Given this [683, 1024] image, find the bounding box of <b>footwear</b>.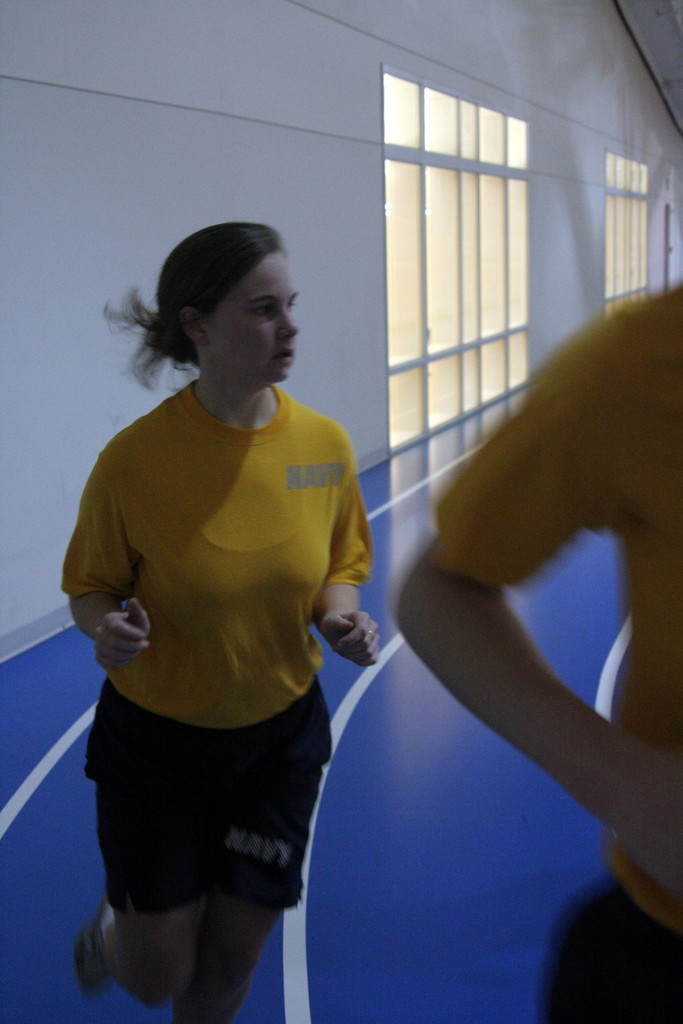
Rect(81, 906, 110, 998).
